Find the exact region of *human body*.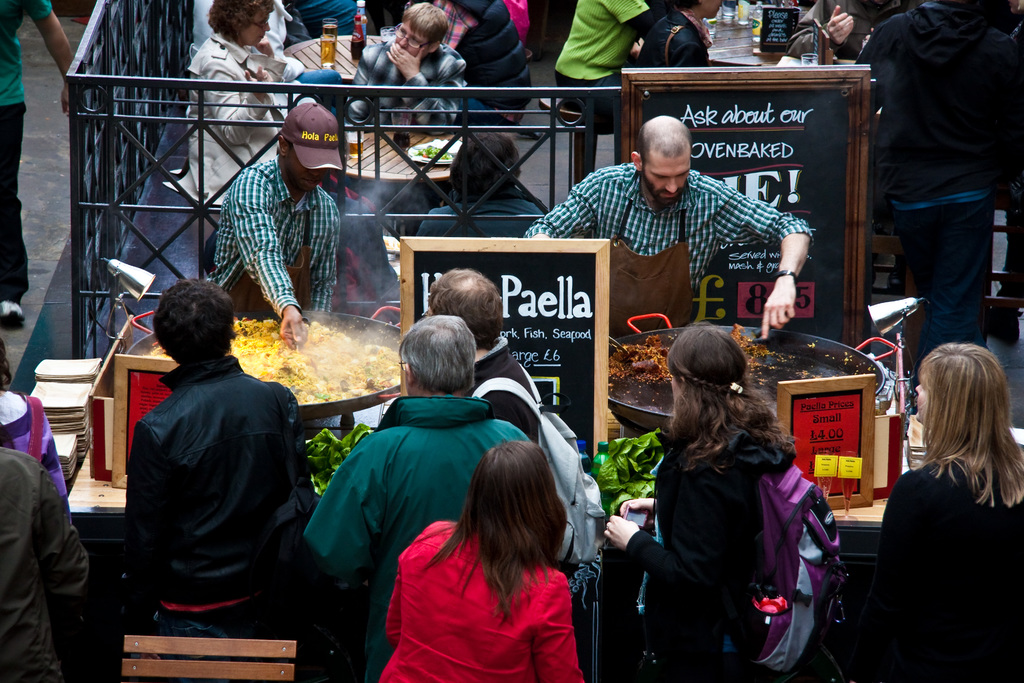
Exact region: 308, 315, 532, 682.
